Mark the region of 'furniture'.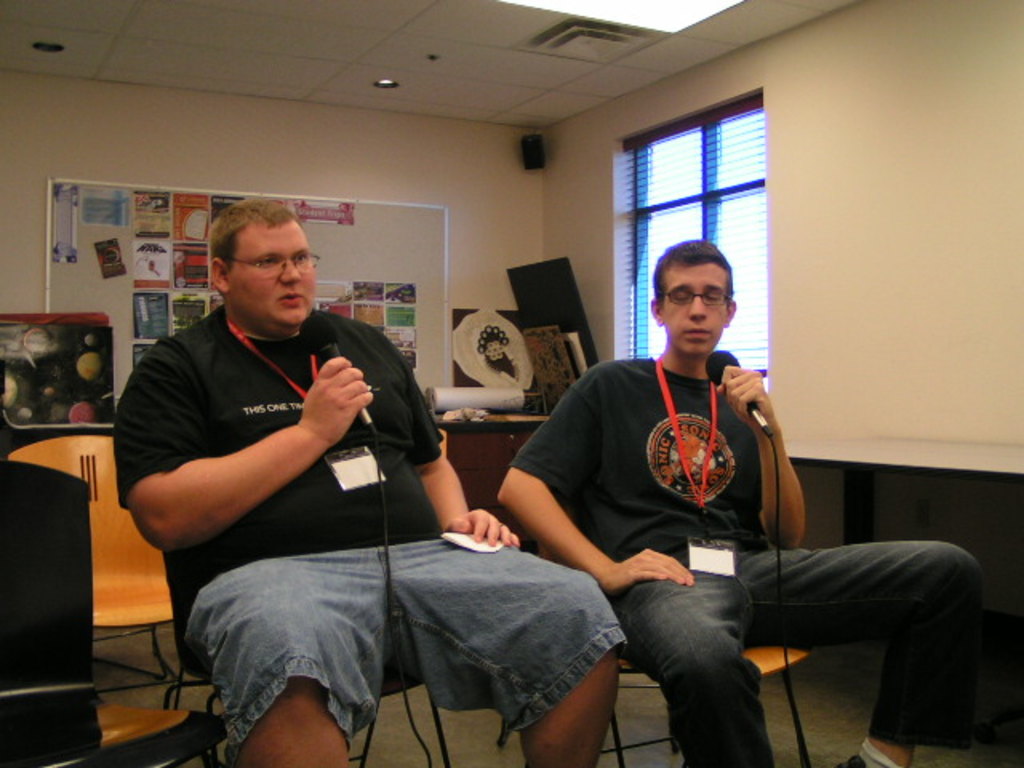
Region: [x1=203, y1=666, x2=459, y2=766].
